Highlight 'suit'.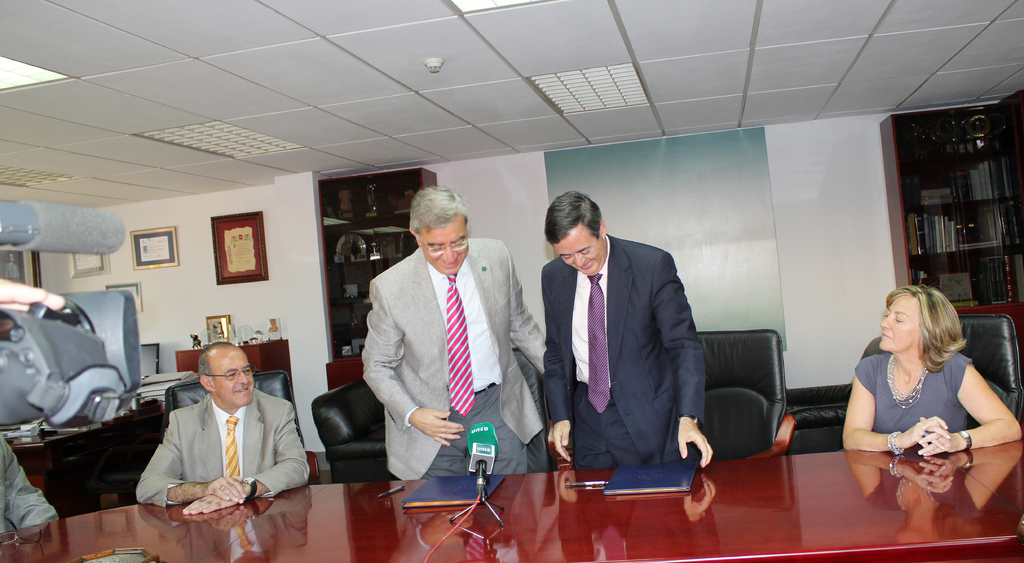
Highlighted region: locate(136, 360, 298, 516).
